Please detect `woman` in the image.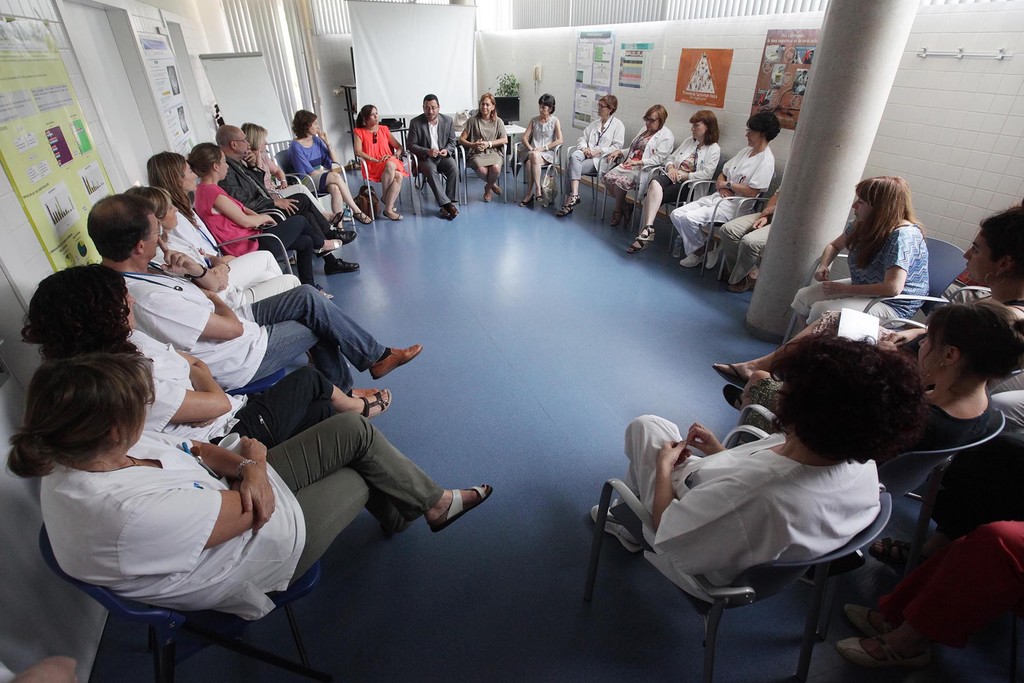
bbox=[286, 109, 374, 225].
